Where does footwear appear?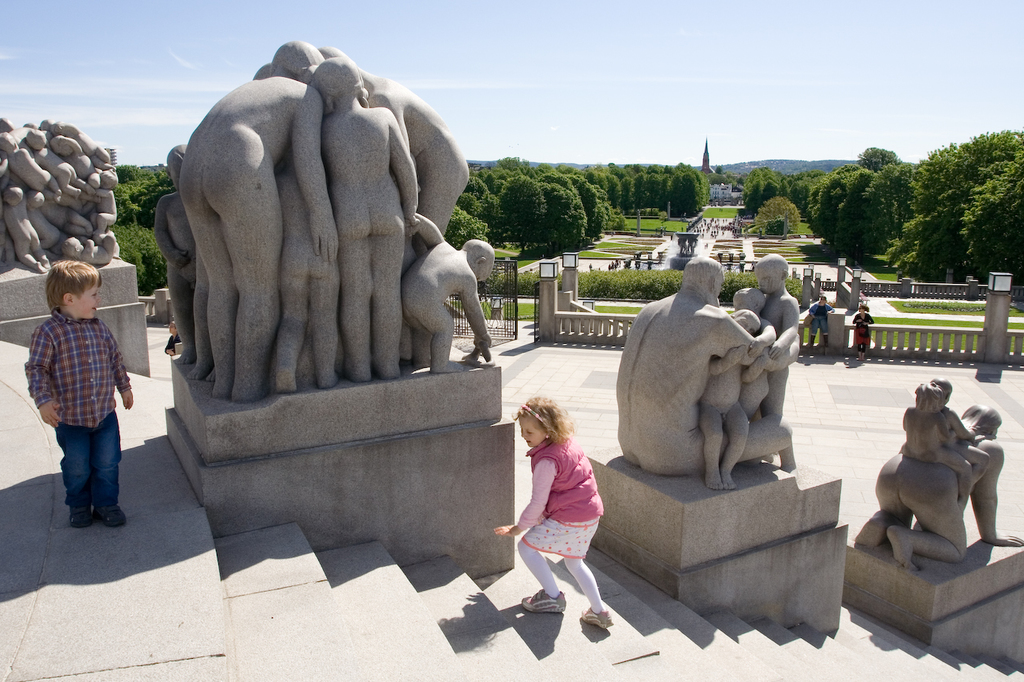
Appears at Rect(94, 503, 123, 530).
